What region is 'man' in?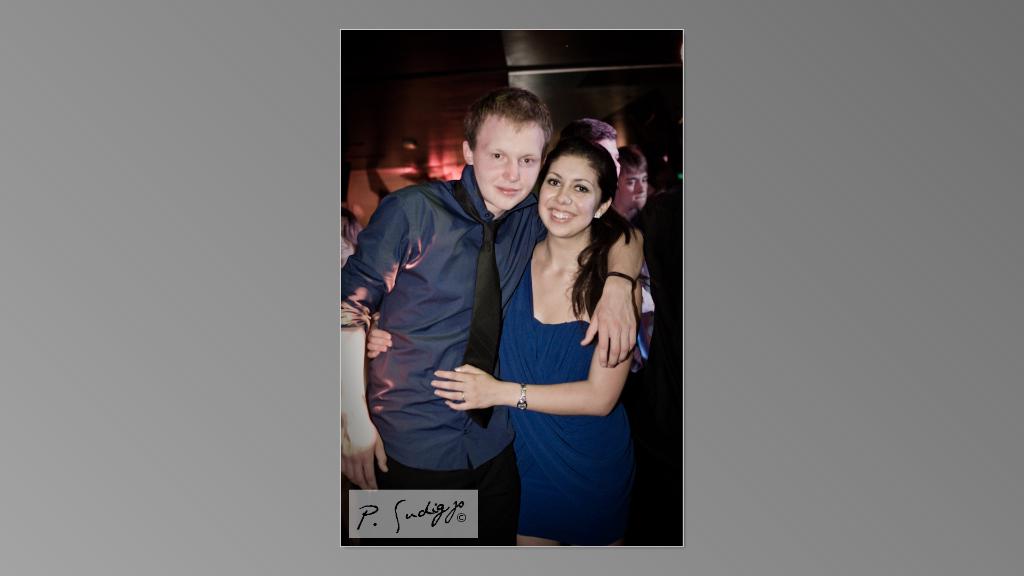
[566,120,623,182].
